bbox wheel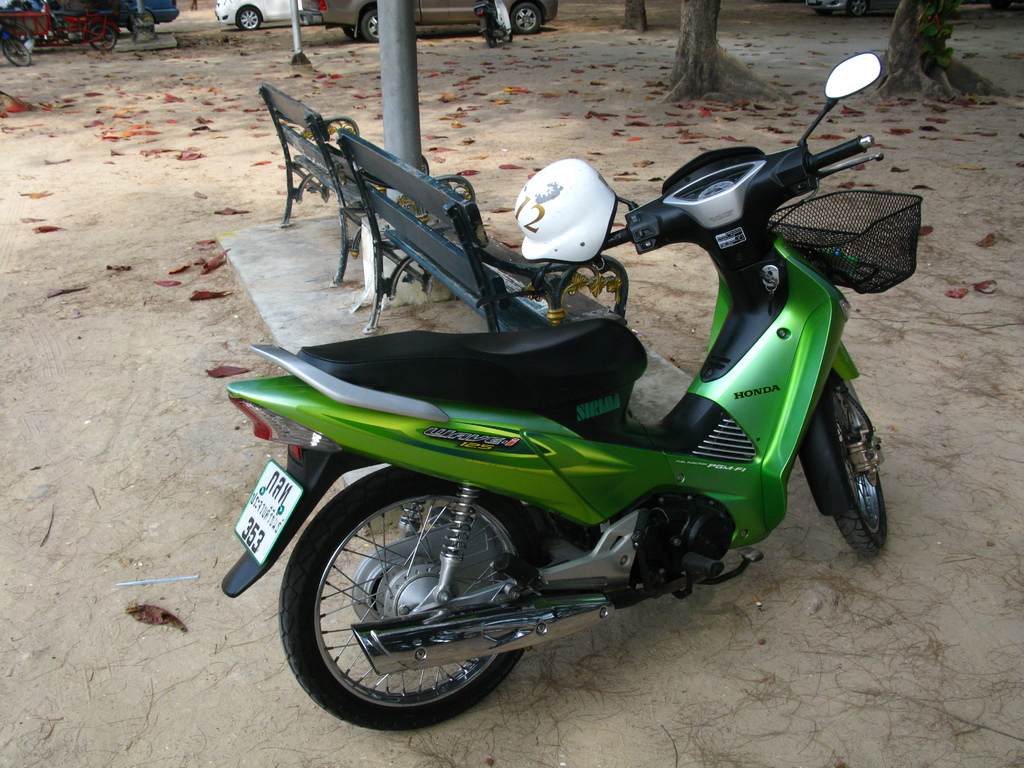
BBox(838, 383, 888, 556)
